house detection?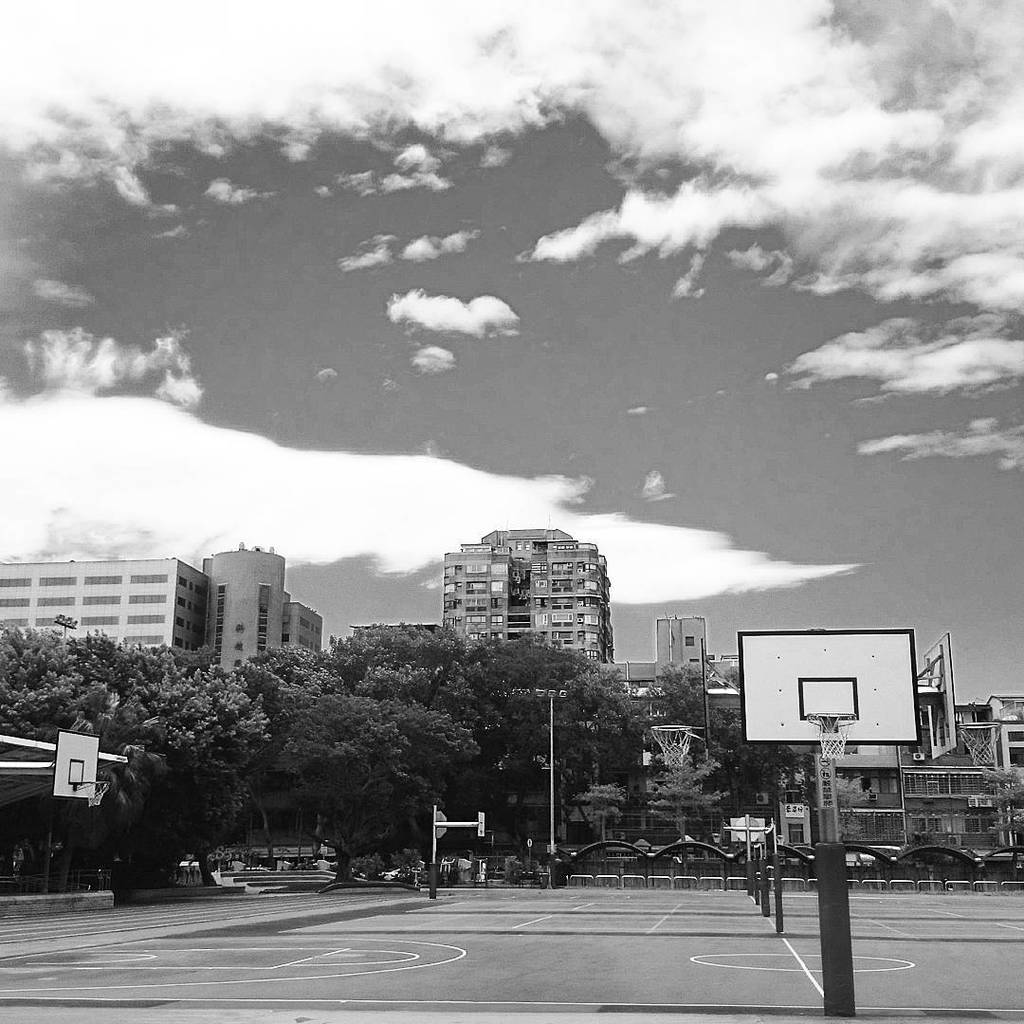
pyautogui.locateOnScreen(983, 694, 1023, 831)
